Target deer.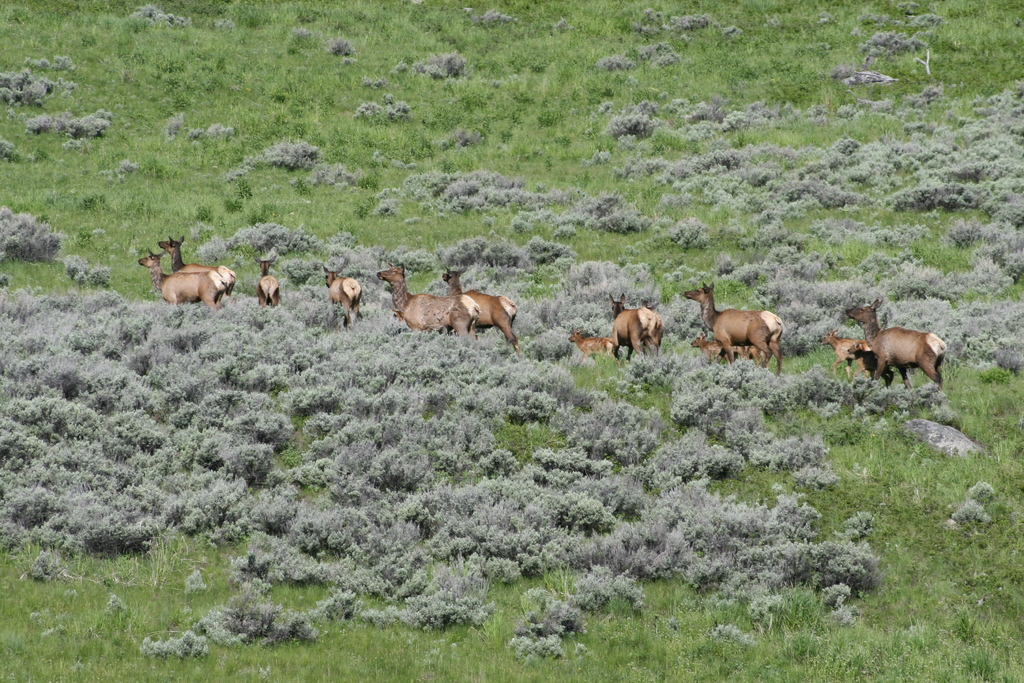
Target region: 570, 329, 609, 354.
